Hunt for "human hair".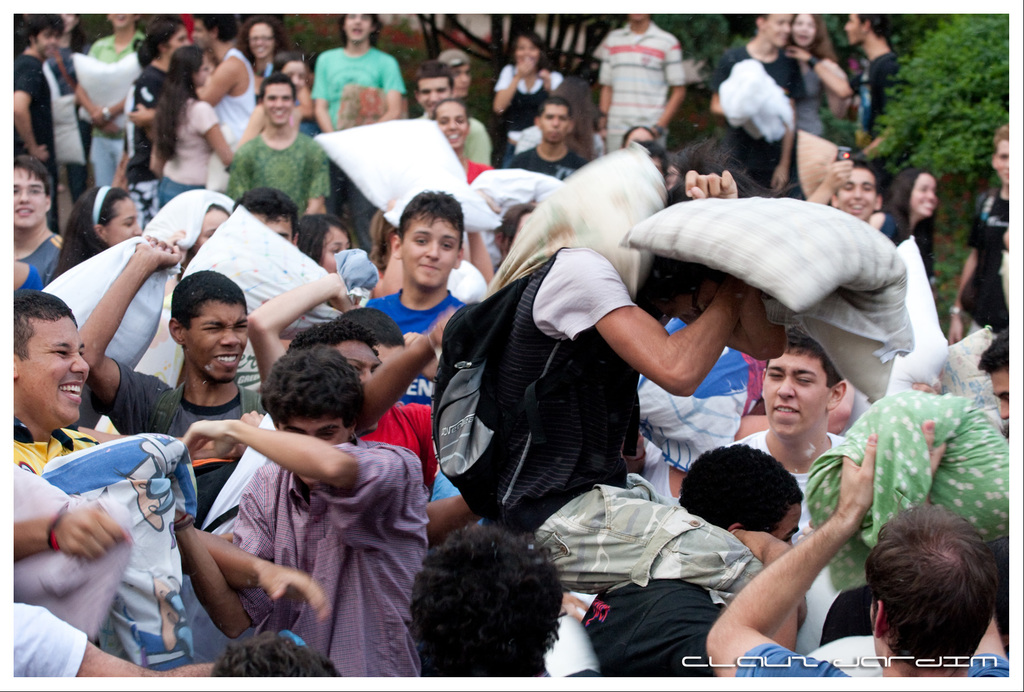
Hunted down at [12, 291, 79, 357].
